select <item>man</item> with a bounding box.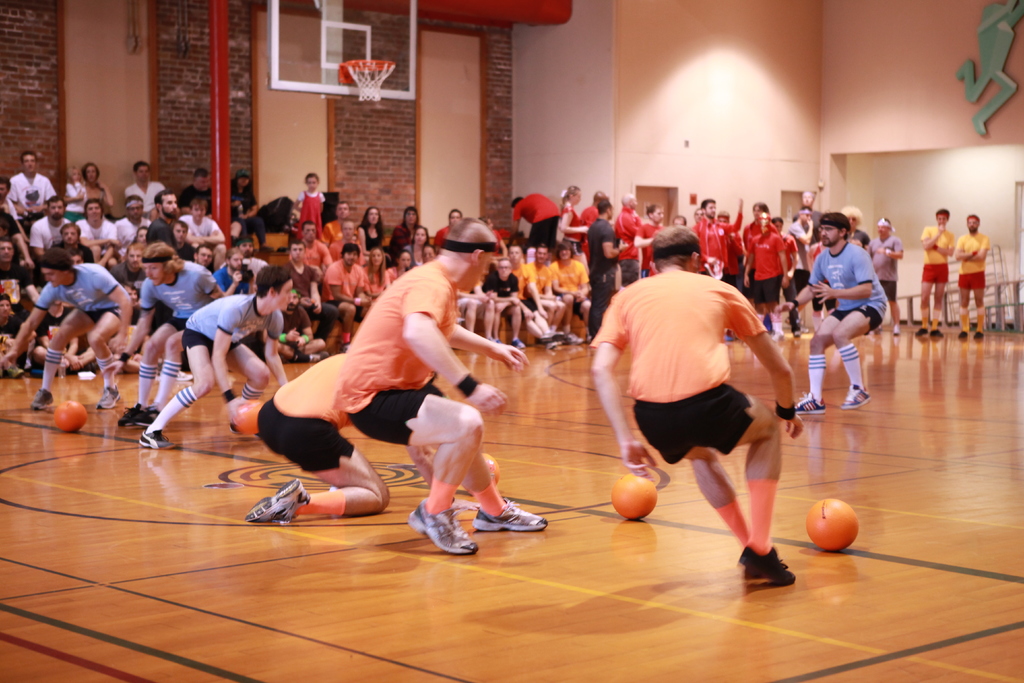
x1=949, y1=216, x2=991, y2=339.
